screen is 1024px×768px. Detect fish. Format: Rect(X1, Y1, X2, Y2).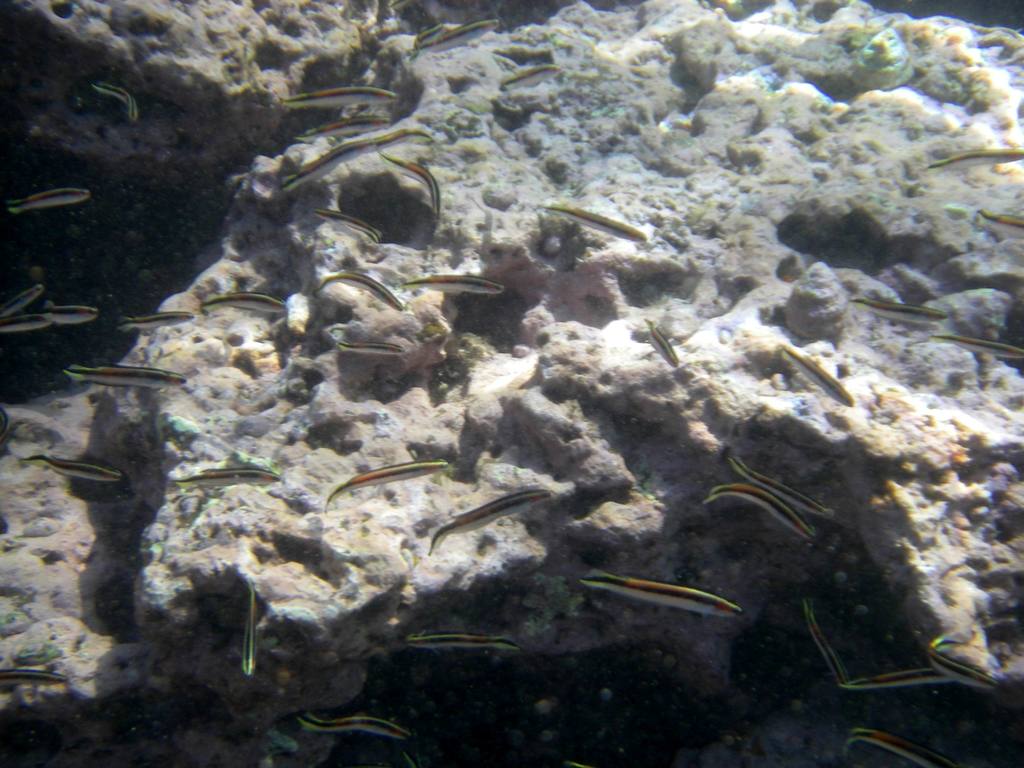
Rect(8, 312, 47, 329).
